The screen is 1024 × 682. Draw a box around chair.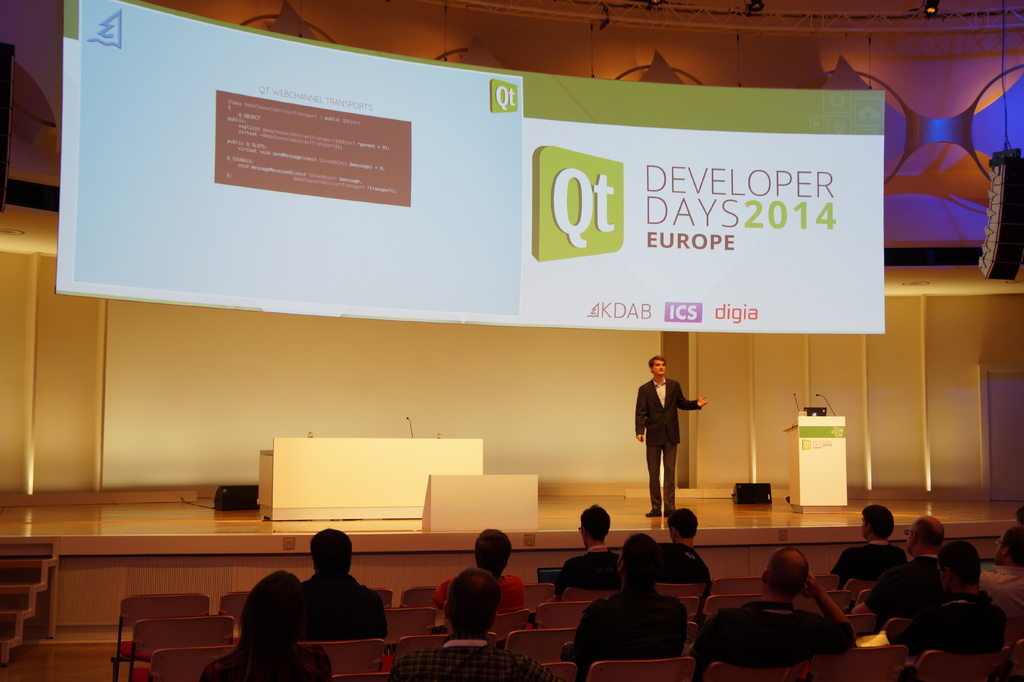
bbox=(295, 638, 385, 667).
